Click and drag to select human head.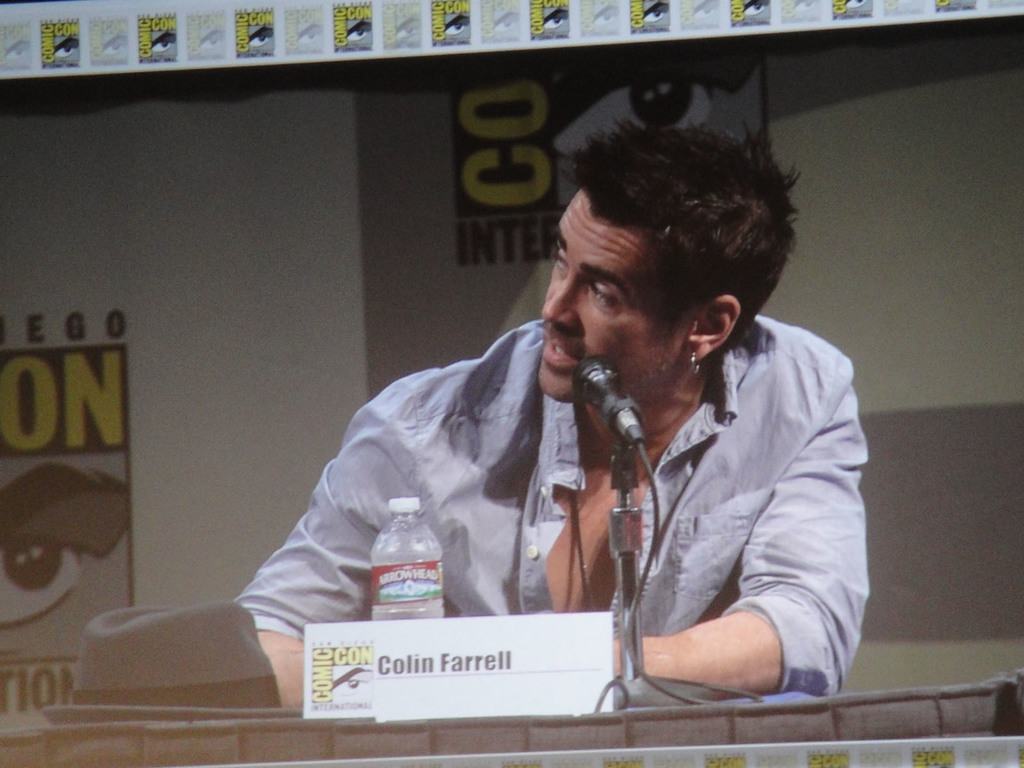
Selection: pyautogui.locateOnScreen(538, 119, 806, 406).
